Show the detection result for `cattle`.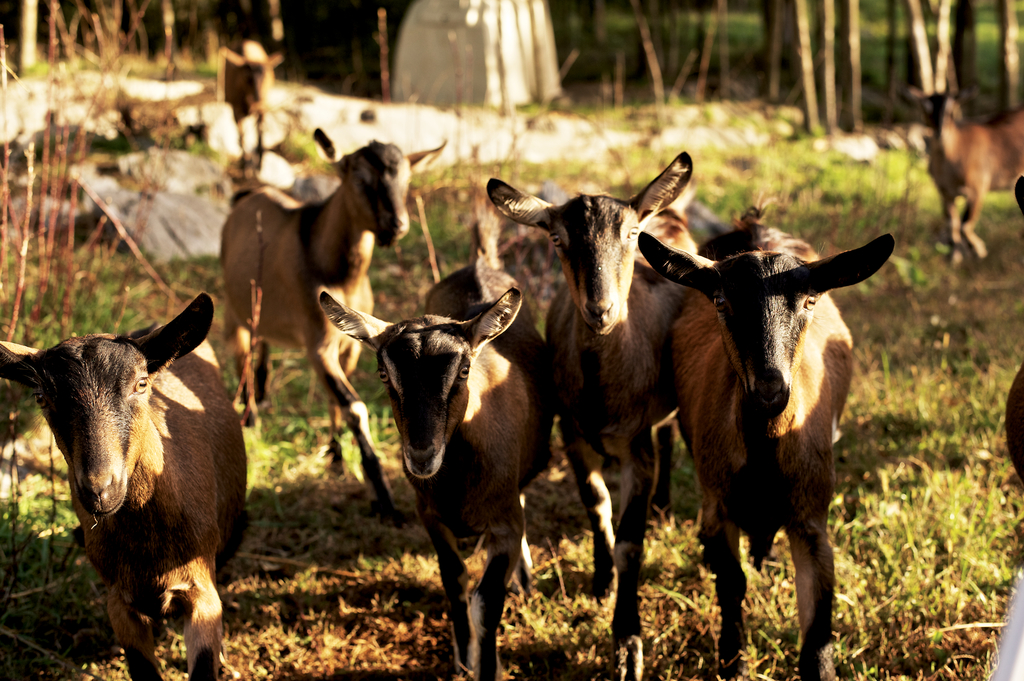
(left=902, top=80, right=1023, bottom=269).
